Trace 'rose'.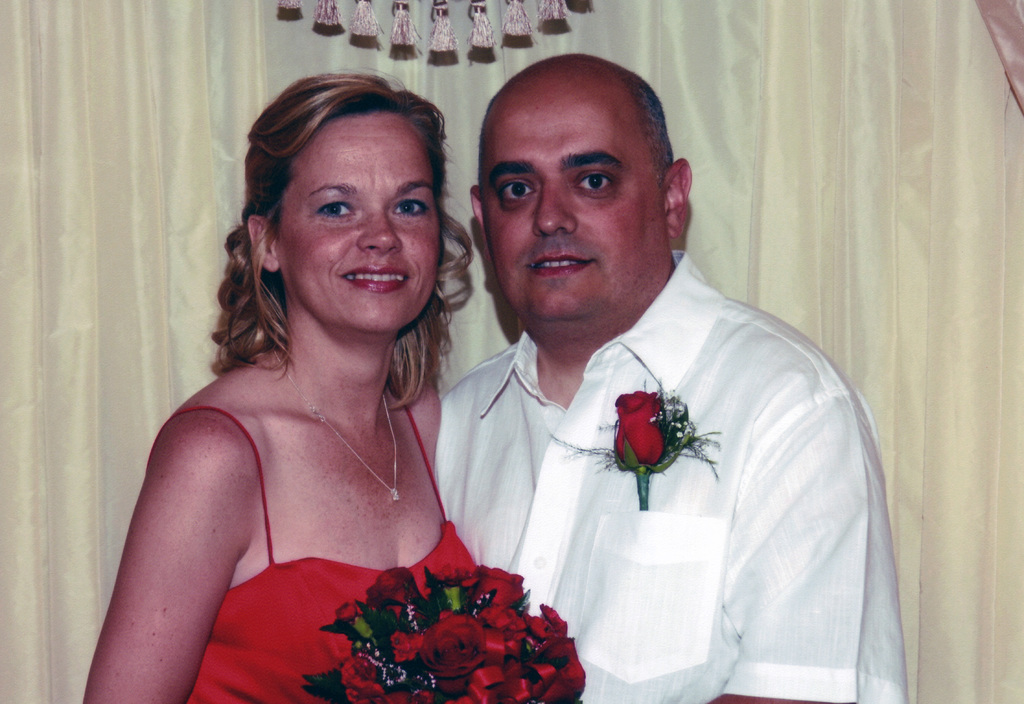
Traced to x1=365, y1=564, x2=428, y2=628.
